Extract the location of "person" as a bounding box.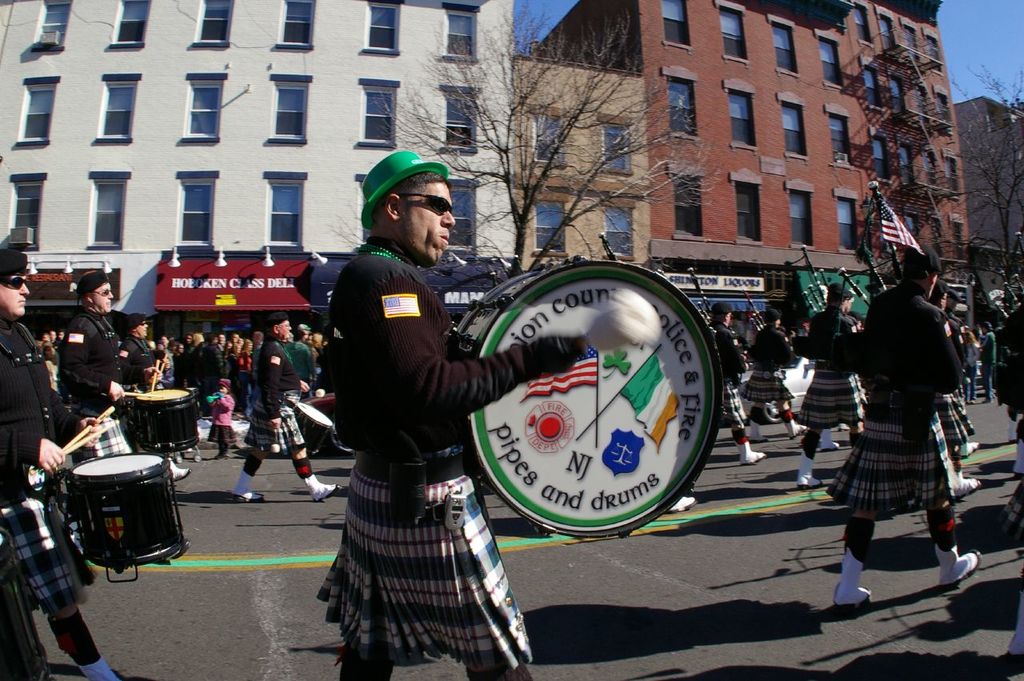
rect(58, 269, 130, 461).
